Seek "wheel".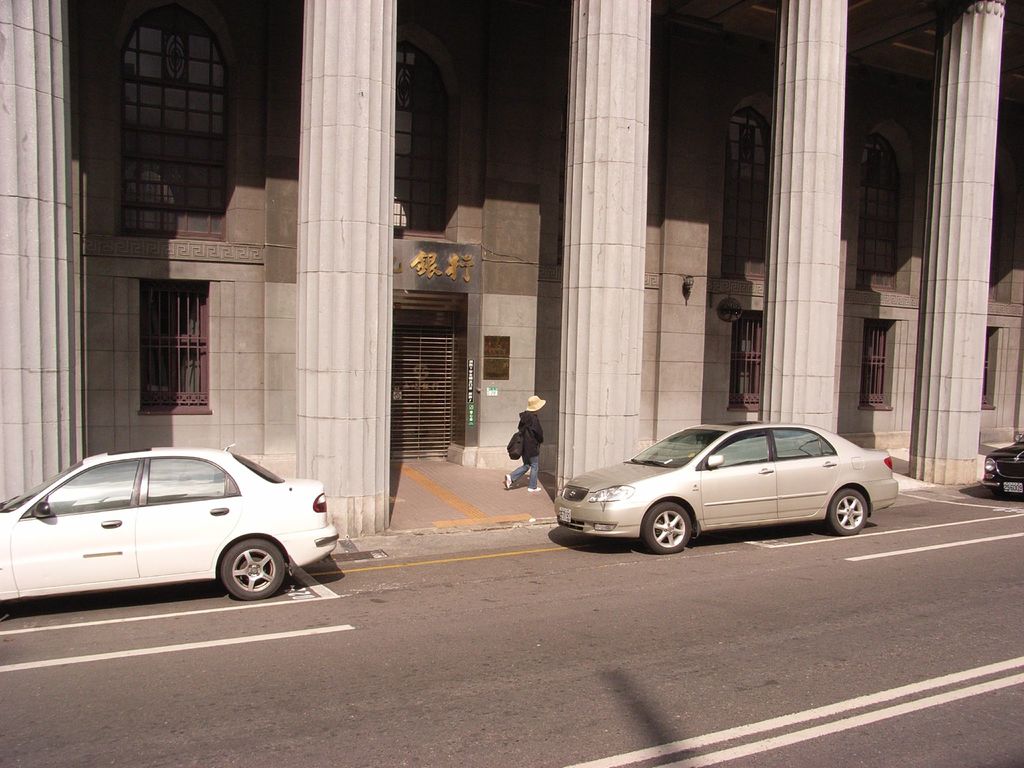
bbox(644, 500, 697, 559).
